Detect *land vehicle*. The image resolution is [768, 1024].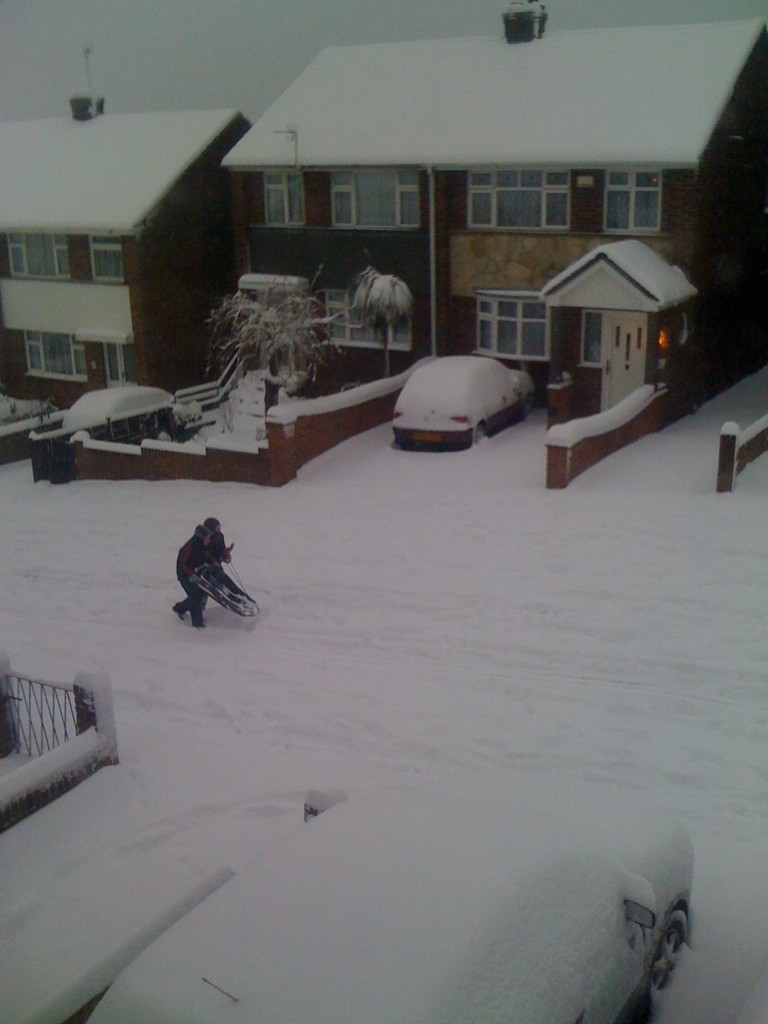
(373,339,546,448).
